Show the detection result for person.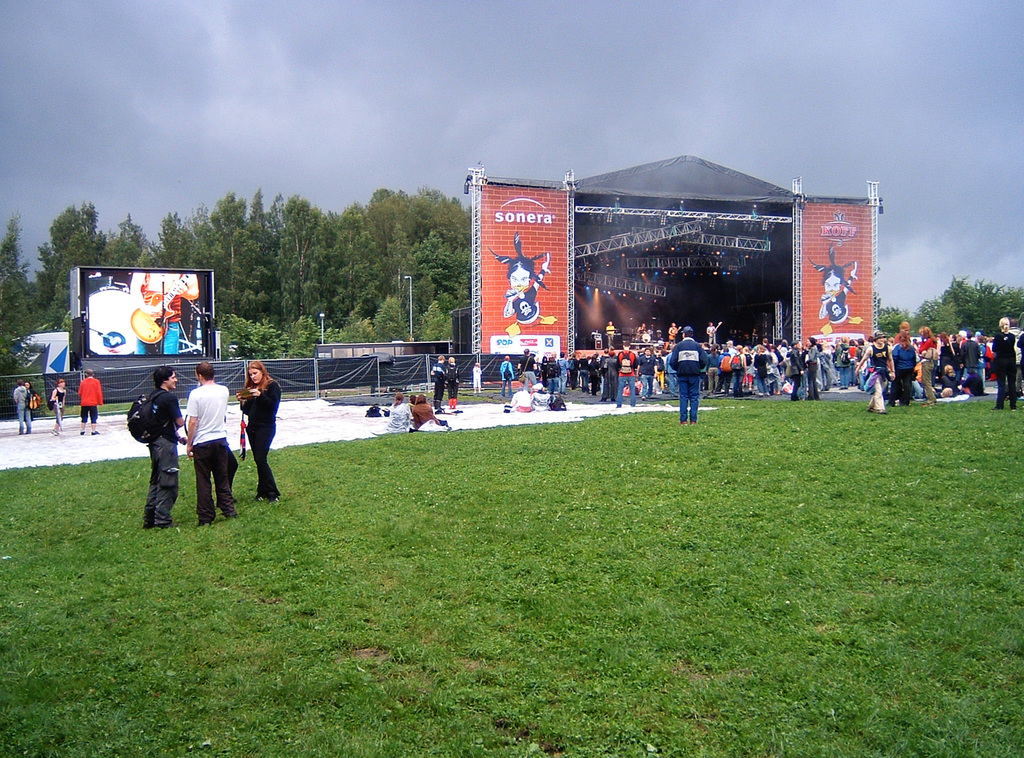
detection(378, 389, 413, 431).
